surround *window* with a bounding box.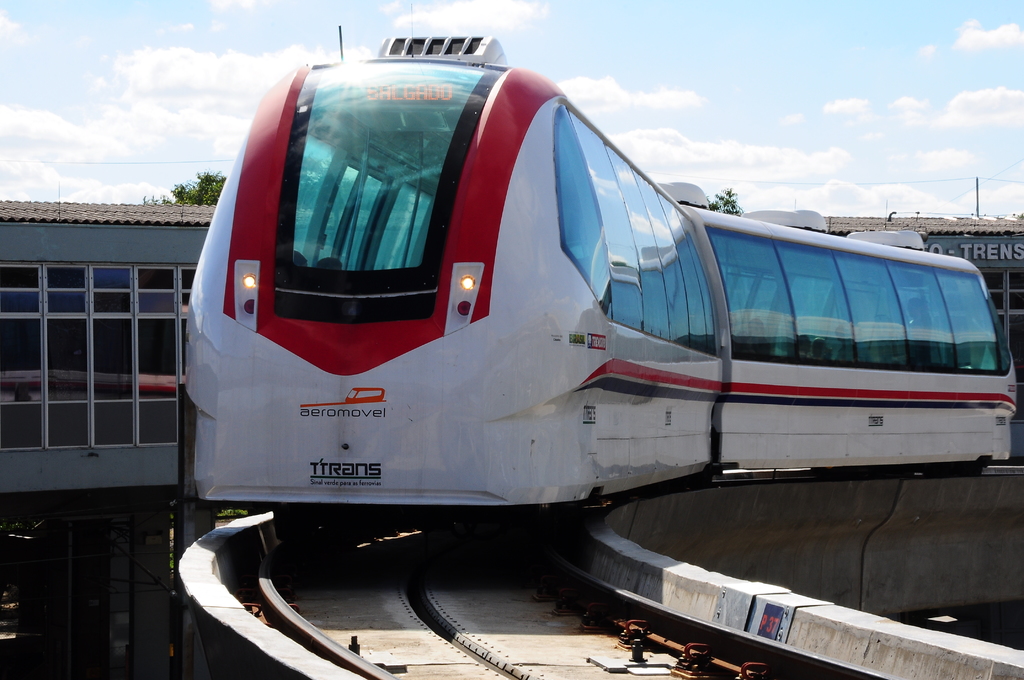
BBox(552, 102, 611, 318).
